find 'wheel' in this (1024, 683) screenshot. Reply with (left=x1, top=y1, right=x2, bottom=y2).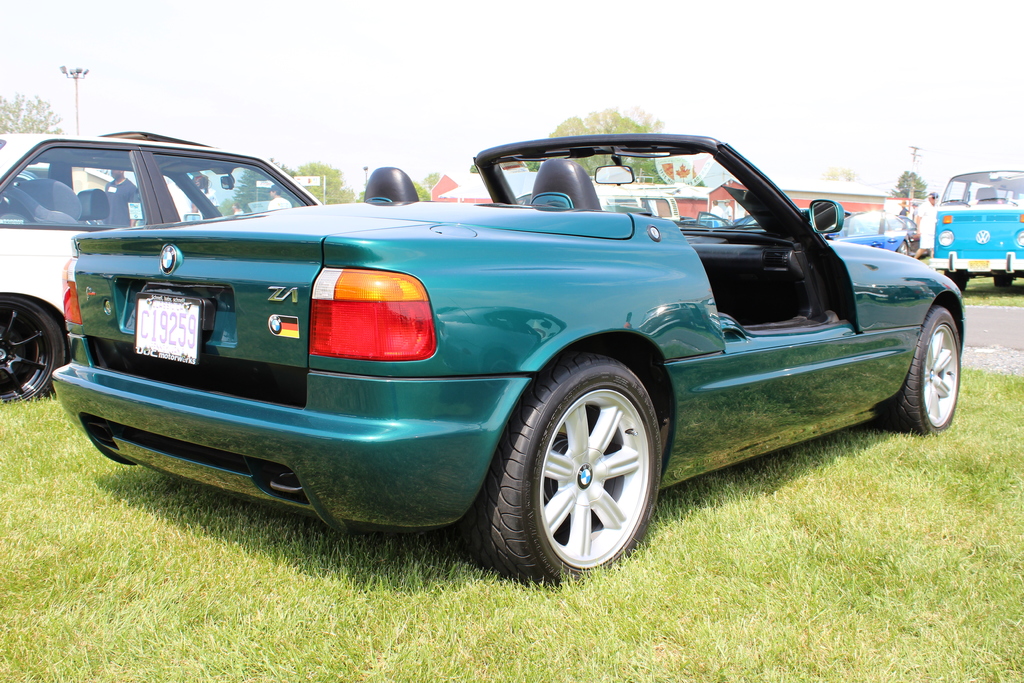
(left=945, top=272, right=964, bottom=288).
